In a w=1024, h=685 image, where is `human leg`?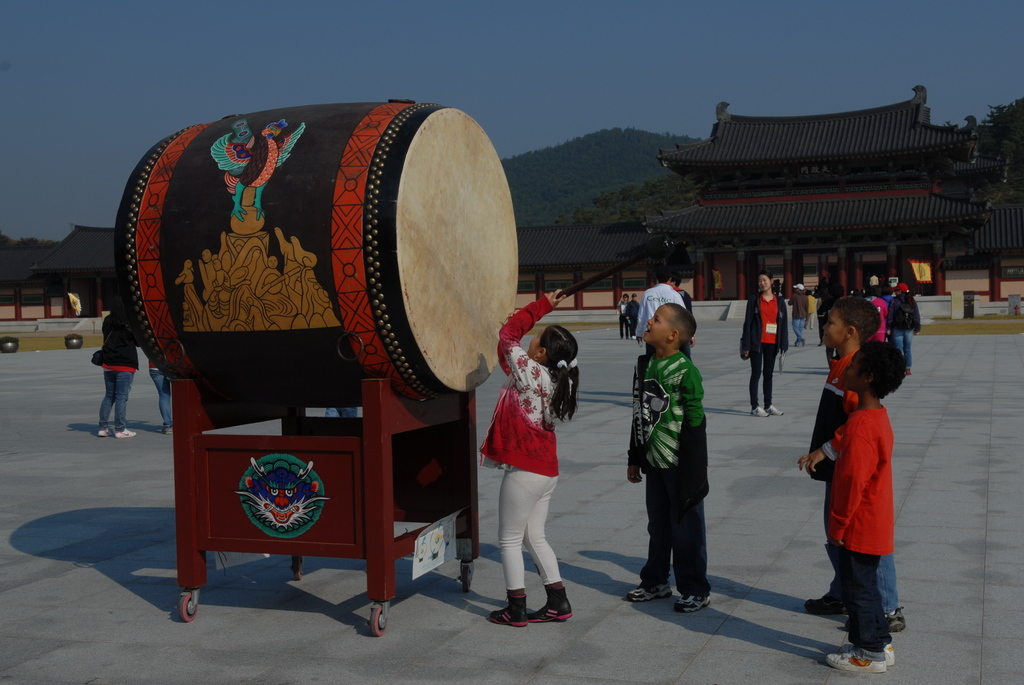
113 369 134 439.
